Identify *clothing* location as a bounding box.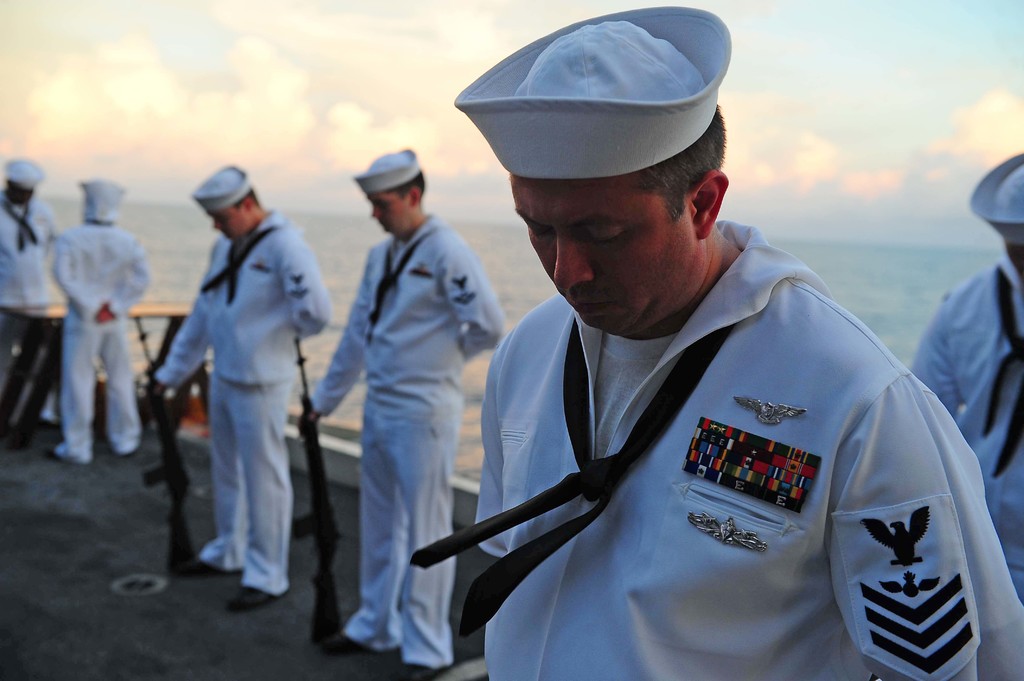
<box>301,217,506,663</box>.
